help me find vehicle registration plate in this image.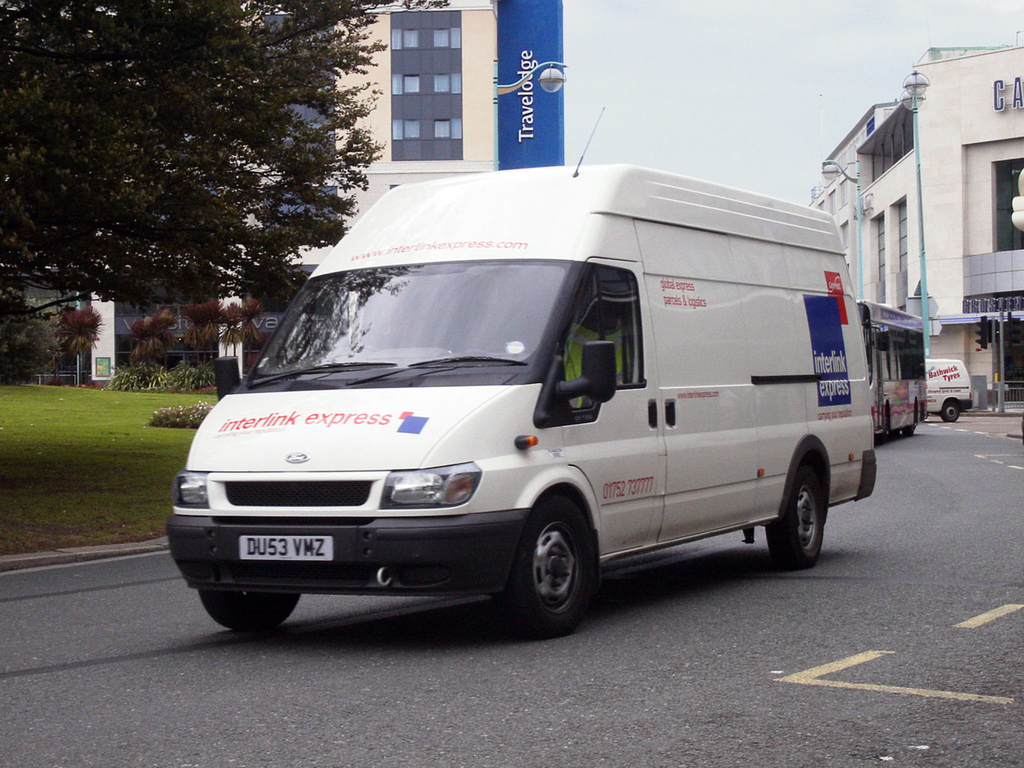
Found it: <box>237,532,334,563</box>.
